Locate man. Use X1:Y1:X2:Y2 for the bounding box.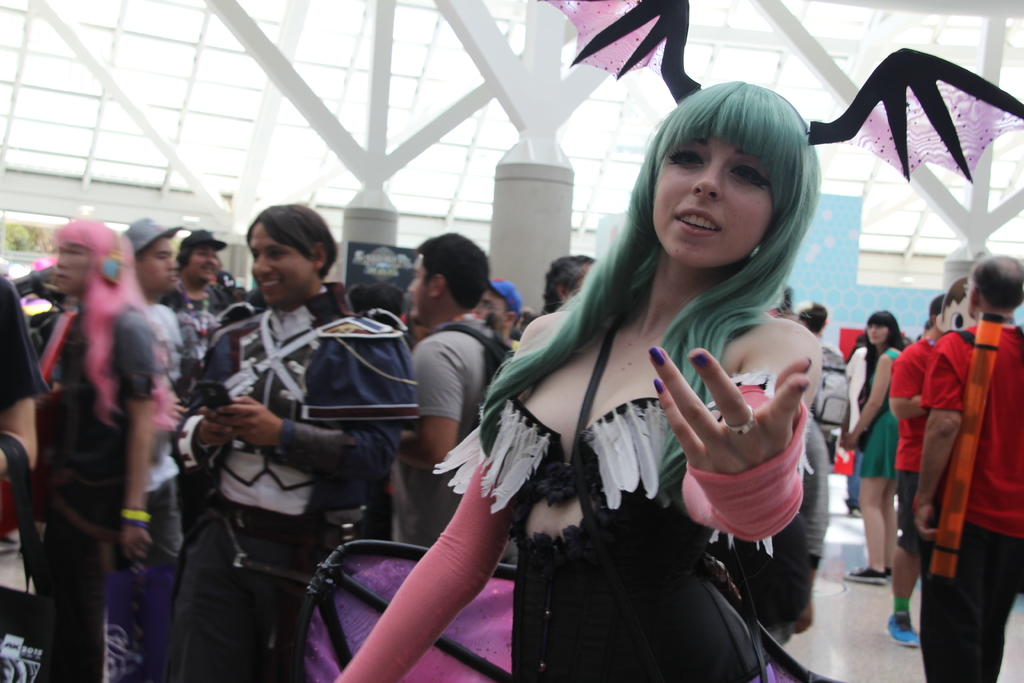
542:251:609:316.
